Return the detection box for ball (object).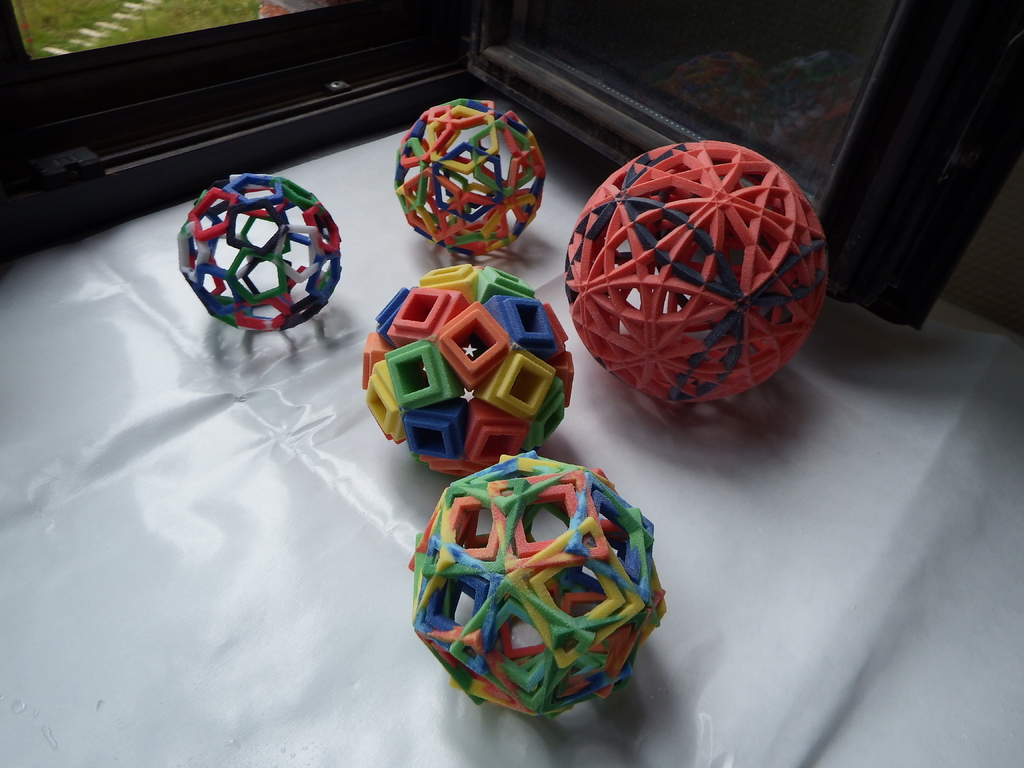
358/261/578/479.
